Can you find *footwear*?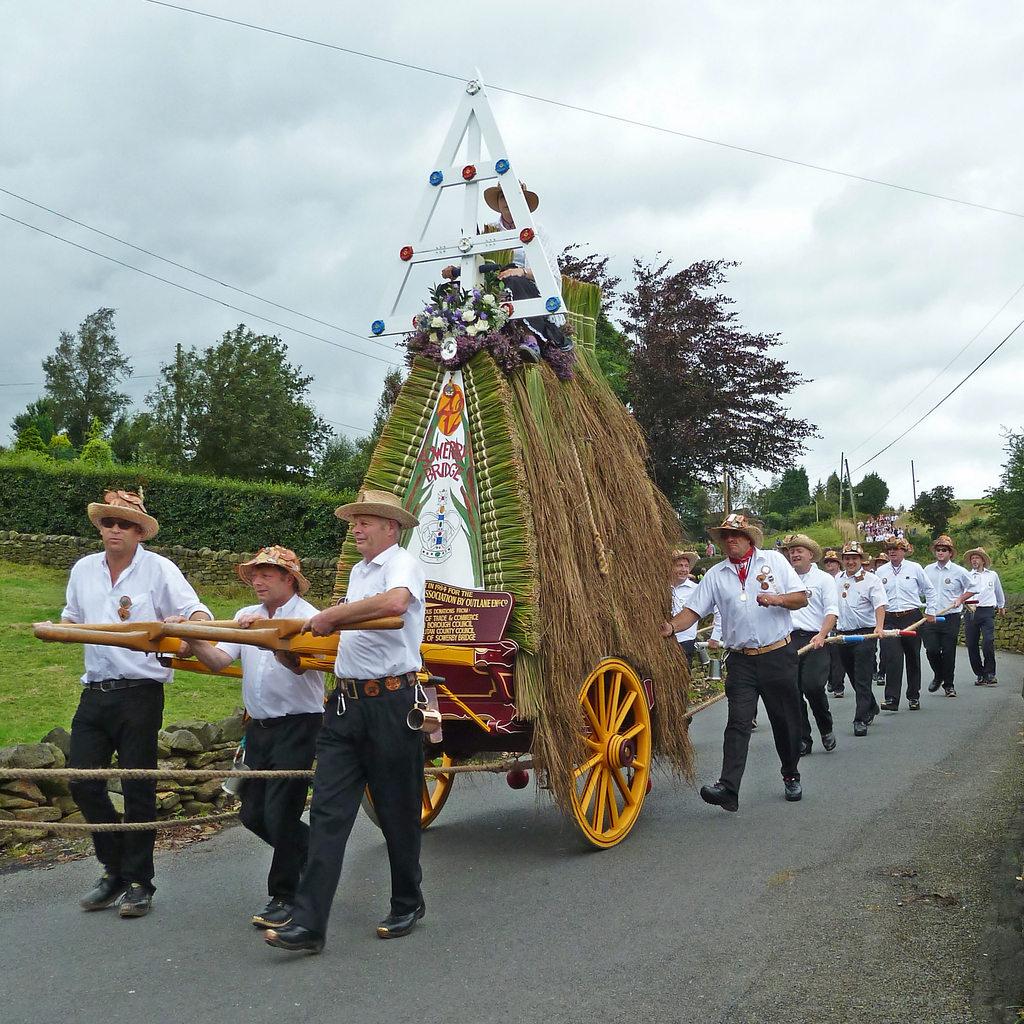
Yes, bounding box: {"left": 988, "top": 679, "right": 998, "bottom": 685}.
